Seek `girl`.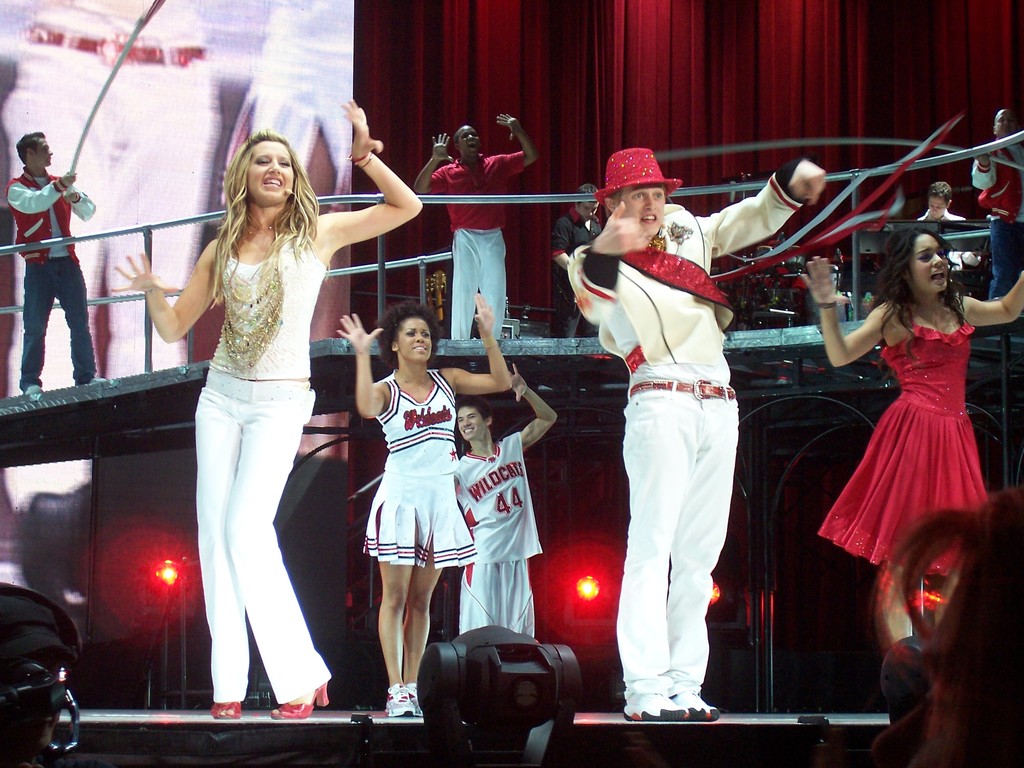
798 227 1023 658.
